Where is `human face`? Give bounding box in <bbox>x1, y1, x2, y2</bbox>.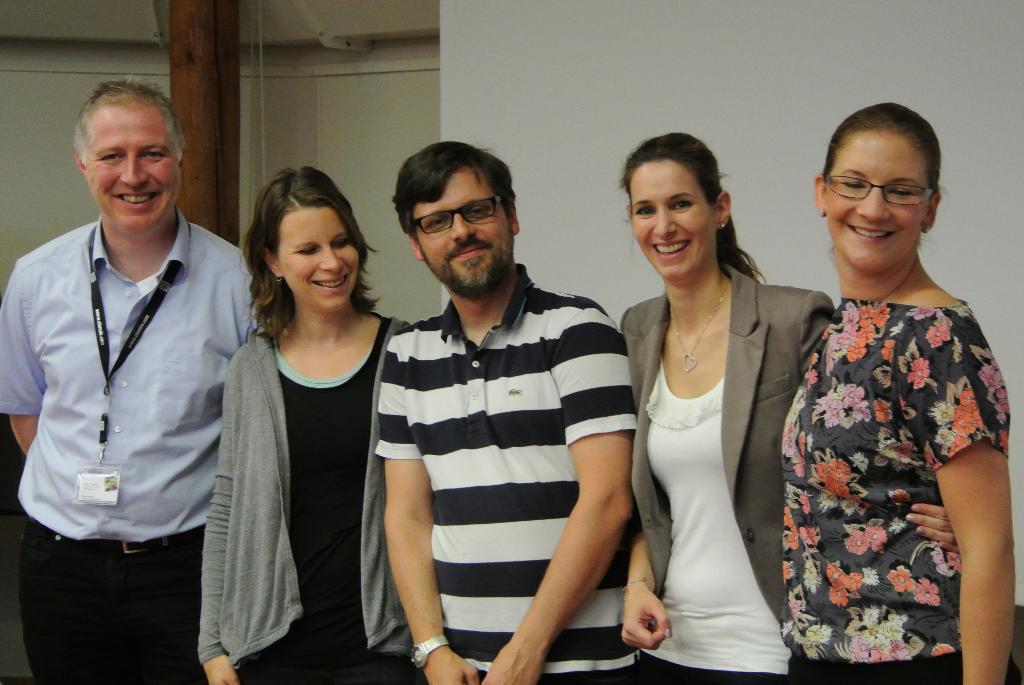
<bbox>404, 184, 511, 291</bbox>.
